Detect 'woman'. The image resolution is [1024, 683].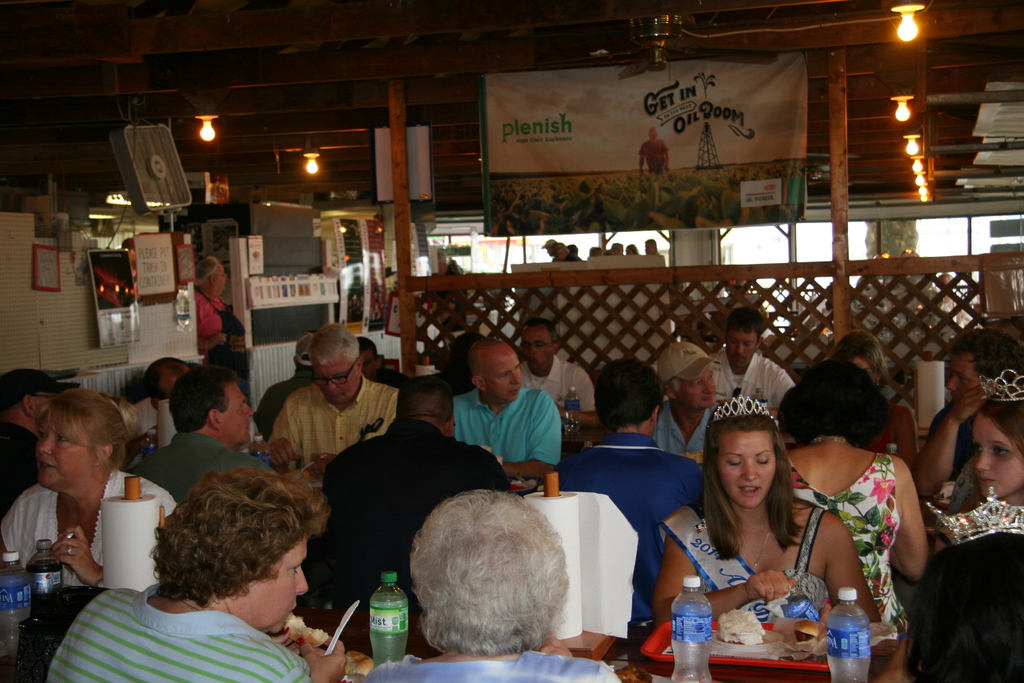
362, 488, 623, 682.
